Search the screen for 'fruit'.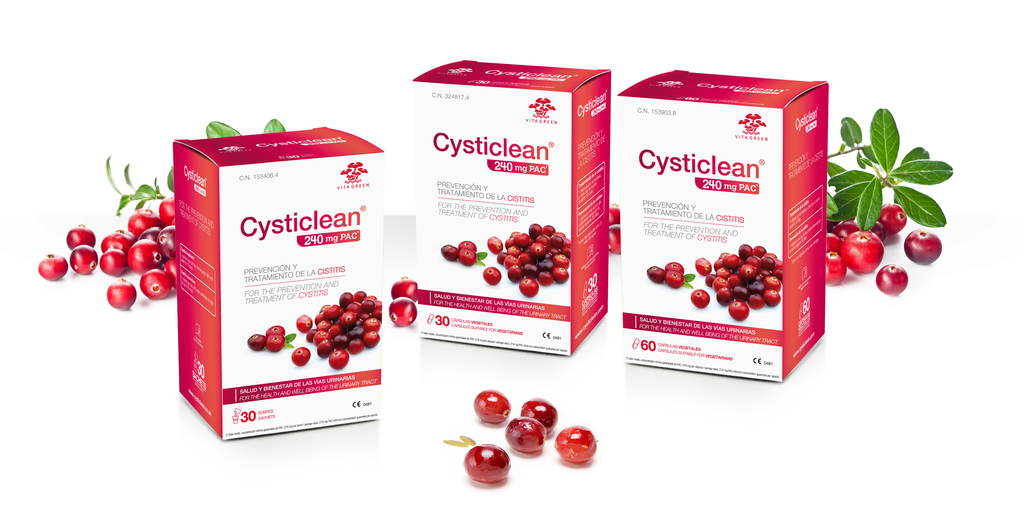
Found at 471:390:514:427.
